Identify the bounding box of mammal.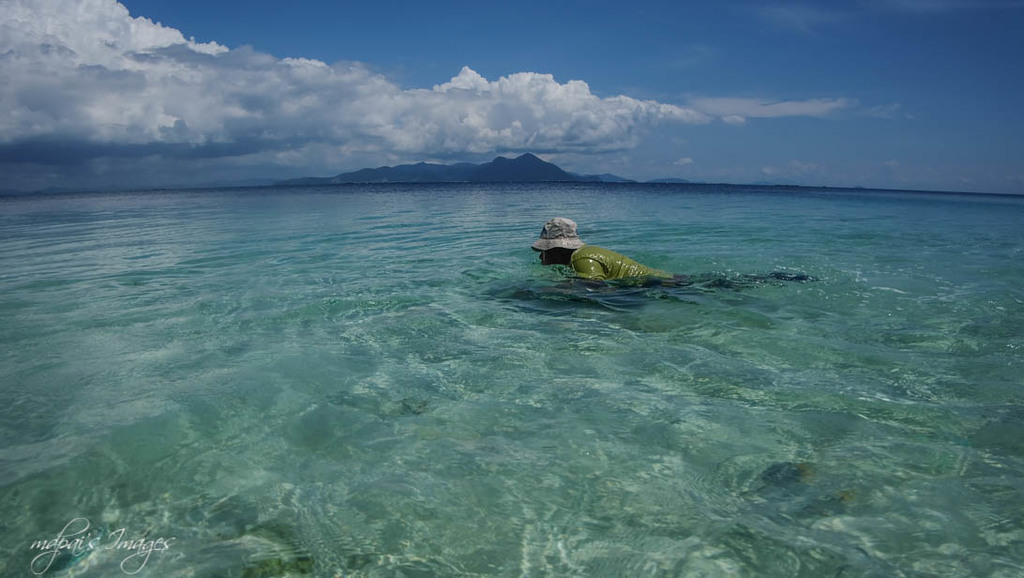
x1=537 y1=218 x2=703 y2=284.
